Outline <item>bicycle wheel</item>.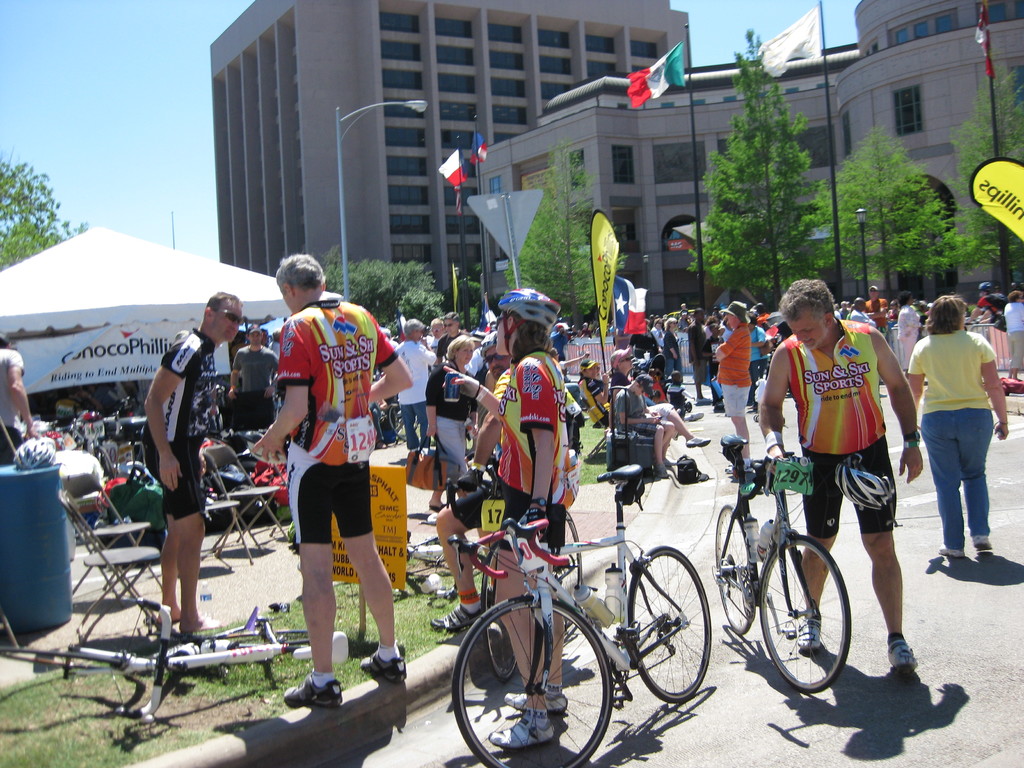
Outline: region(463, 604, 613, 758).
